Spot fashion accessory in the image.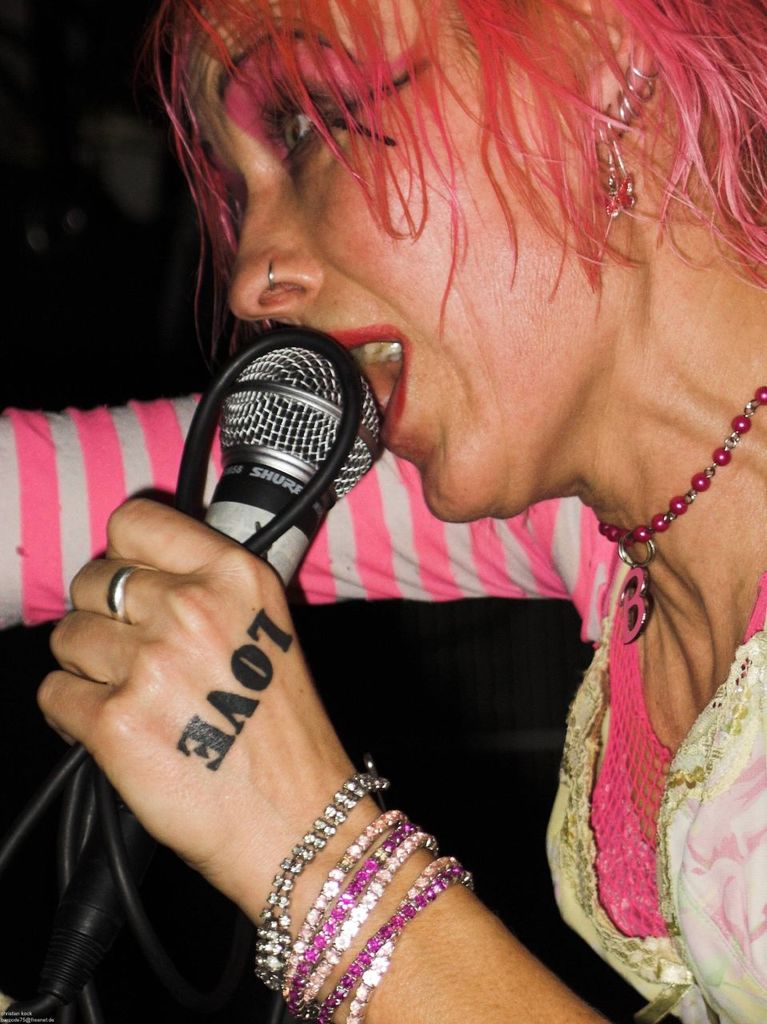
fashion accessory found at l=263, t=255, r=279, b=283.
